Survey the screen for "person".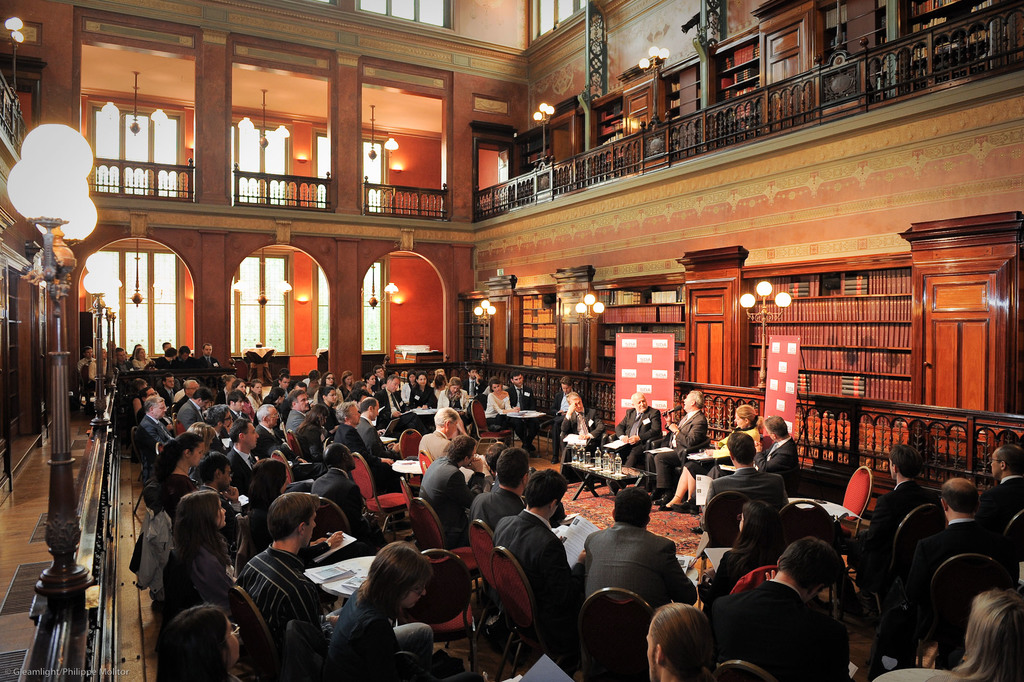
Survey found: rect(582, 485, 696, 607).
